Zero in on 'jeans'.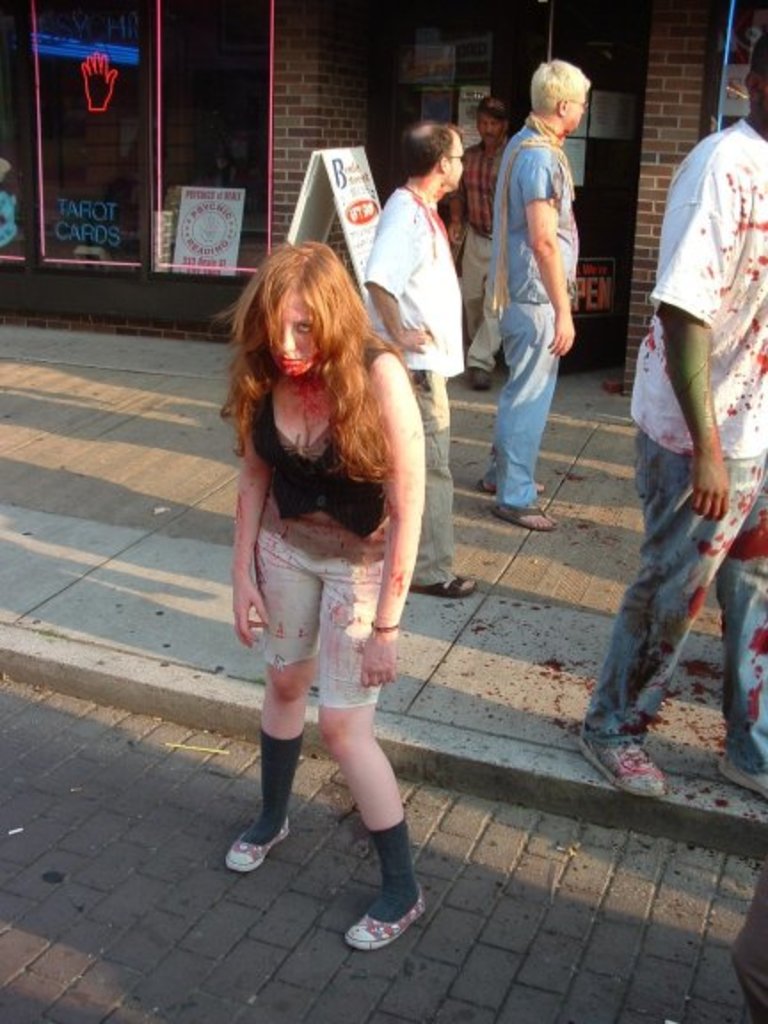
Zeroed in: <bbox>494, 299, 560, 503</bbox>.
